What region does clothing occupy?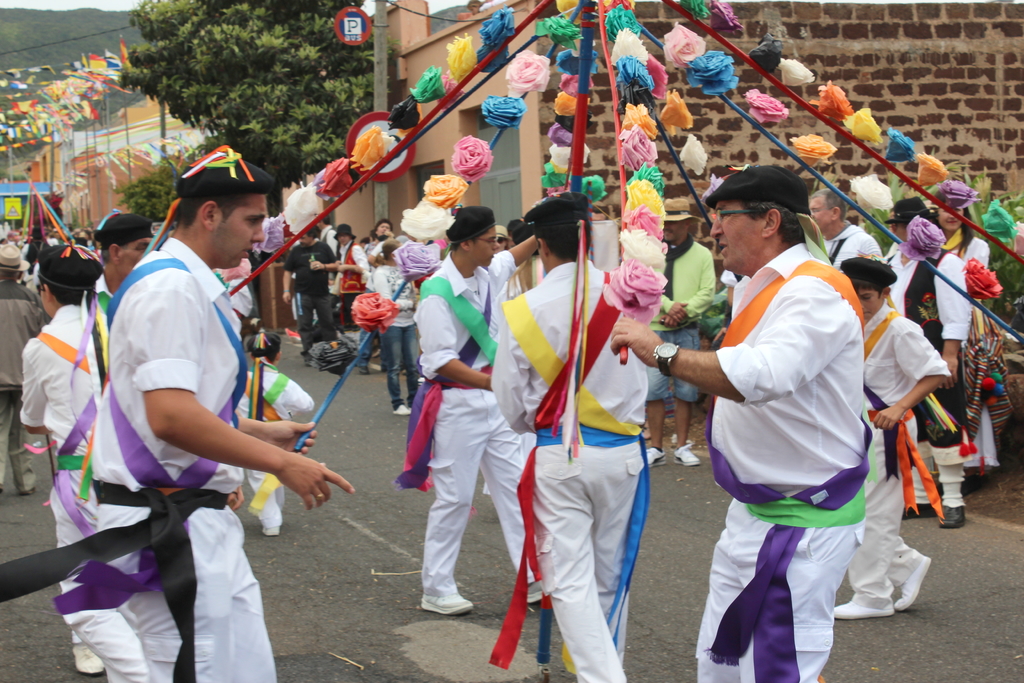
694,202,877,639.
